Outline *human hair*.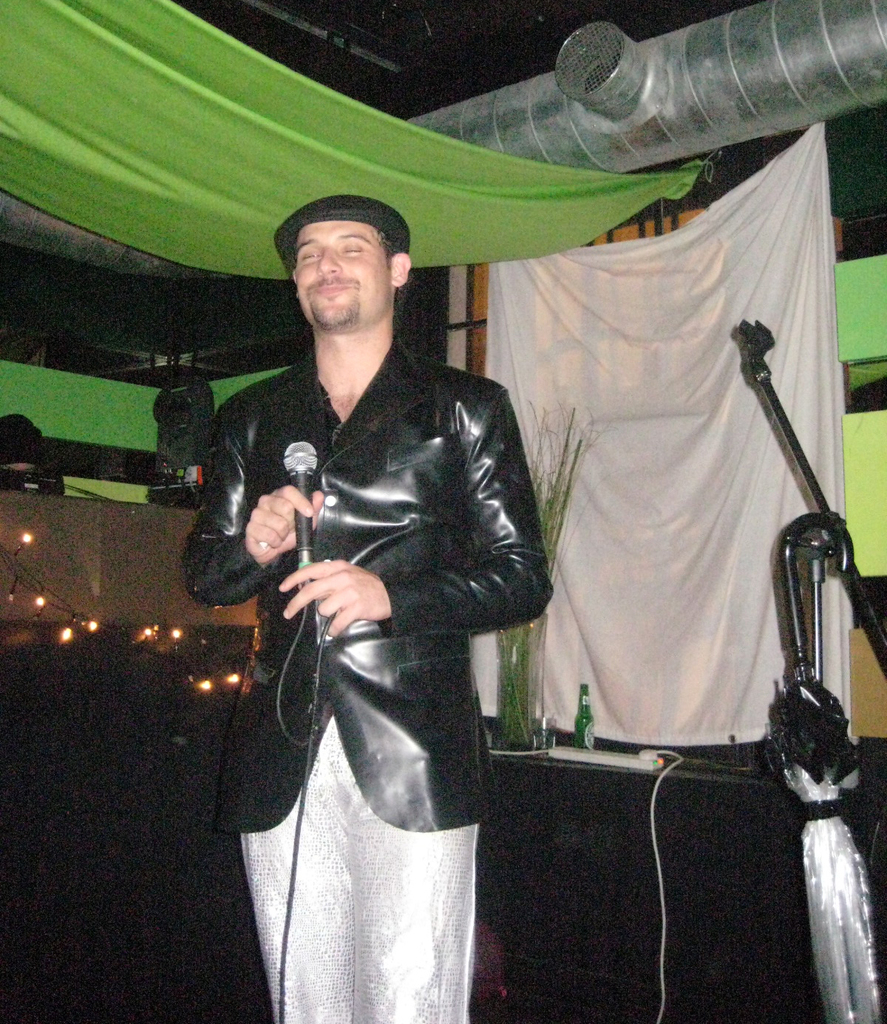
Outline: left=283, top=233, right=401, bottom=268.
